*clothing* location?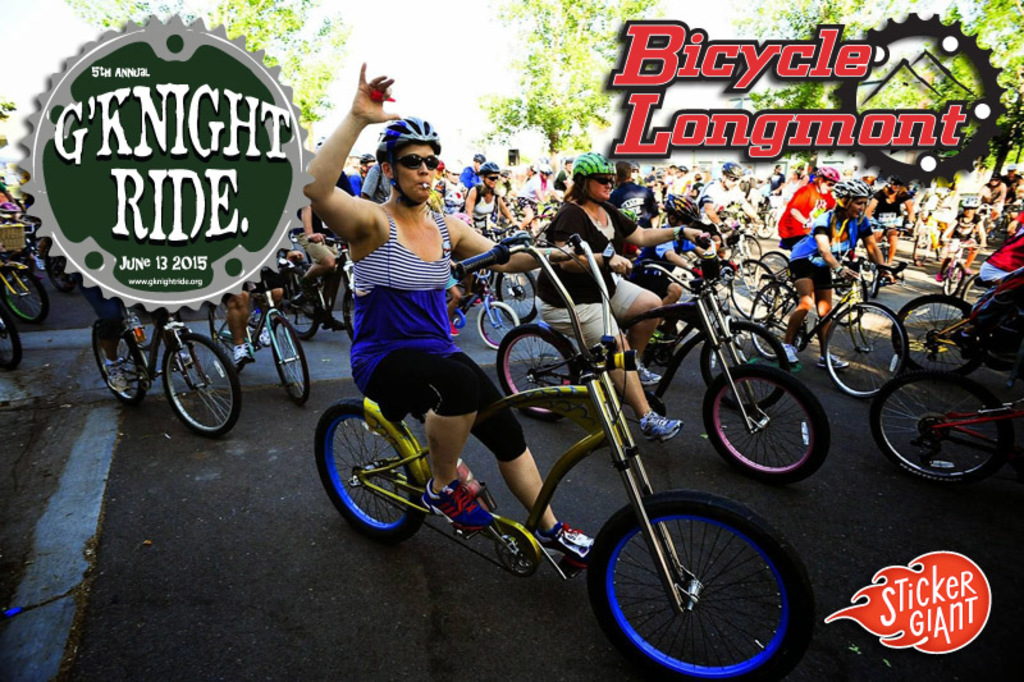
344, 171, 362, 201
